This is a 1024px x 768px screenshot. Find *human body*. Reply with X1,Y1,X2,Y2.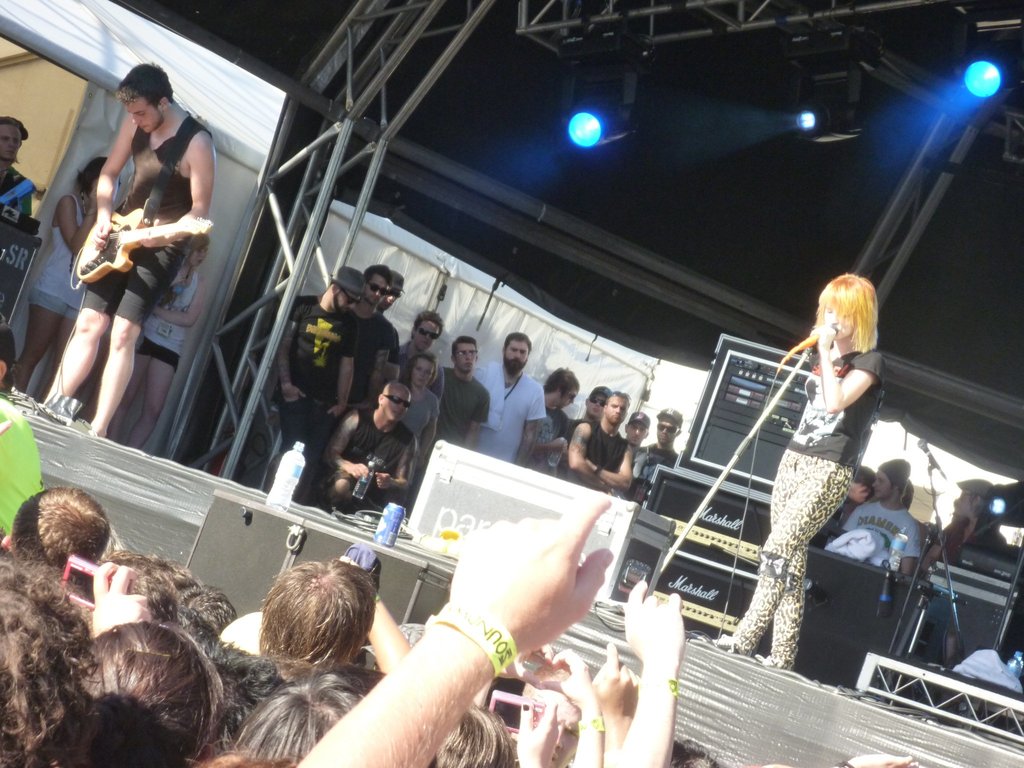
17,152,117,409.
